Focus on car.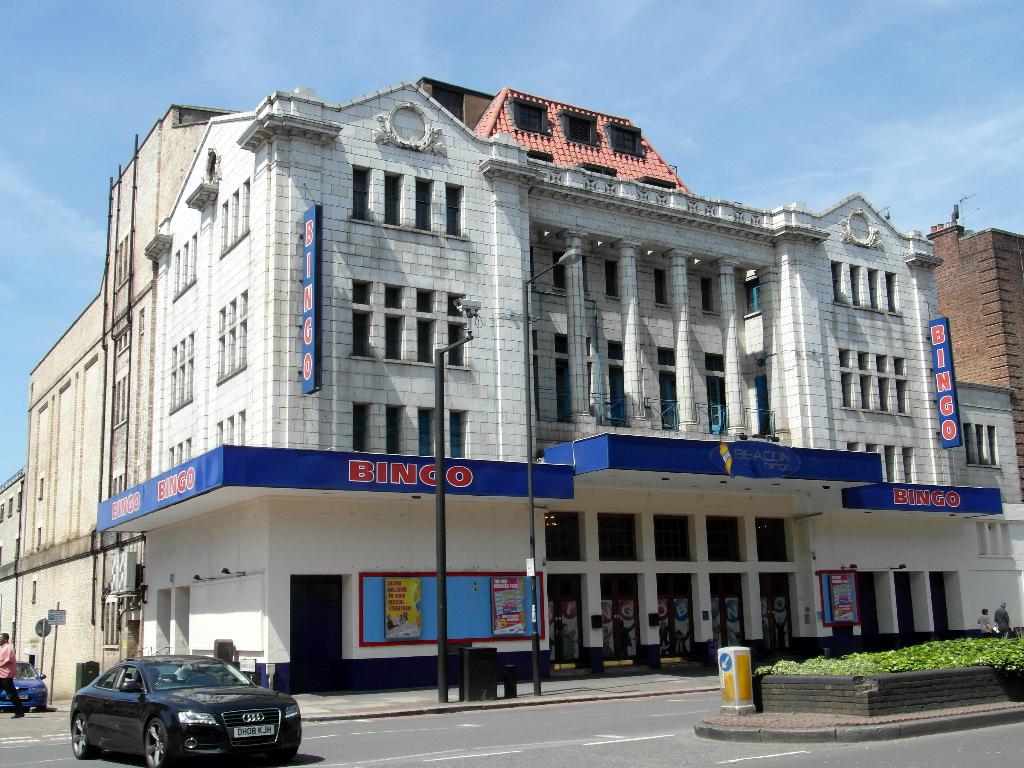
Focused at box(74, 659, 297, 767).
